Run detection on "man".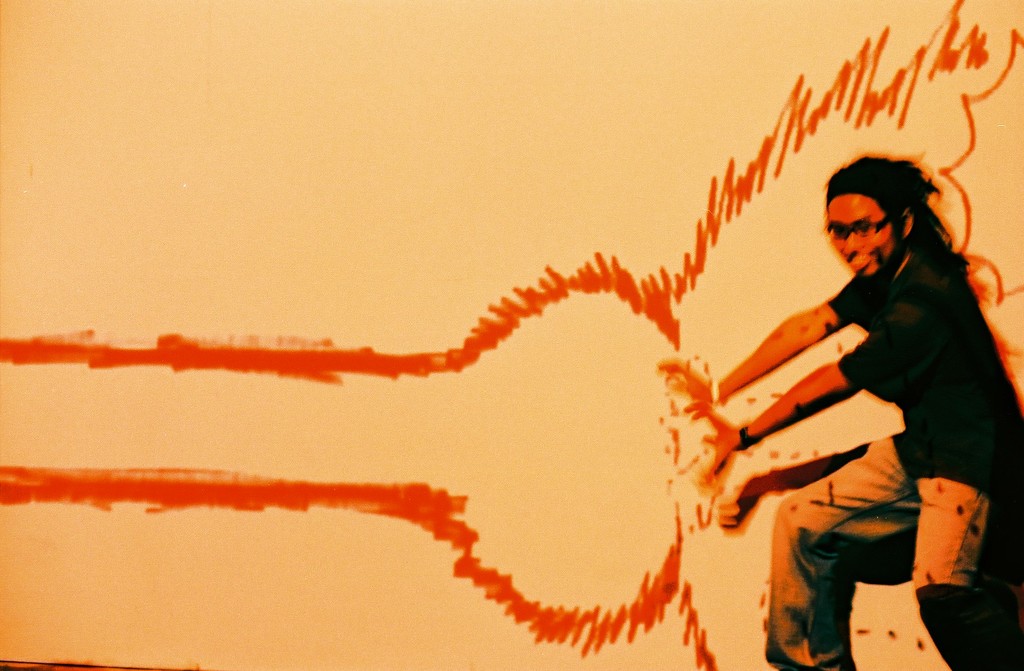
Result: 692,156,1004,599.
